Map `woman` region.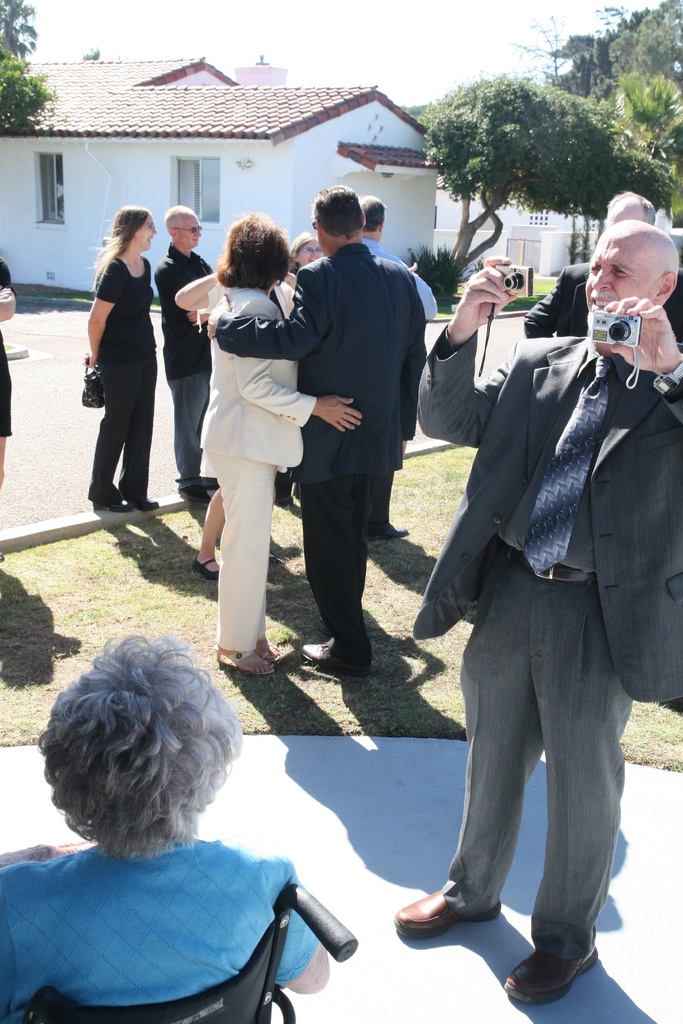
Mapped to {"x1": 281, "y1": 230, "x2": 331, "y2": 276}.
